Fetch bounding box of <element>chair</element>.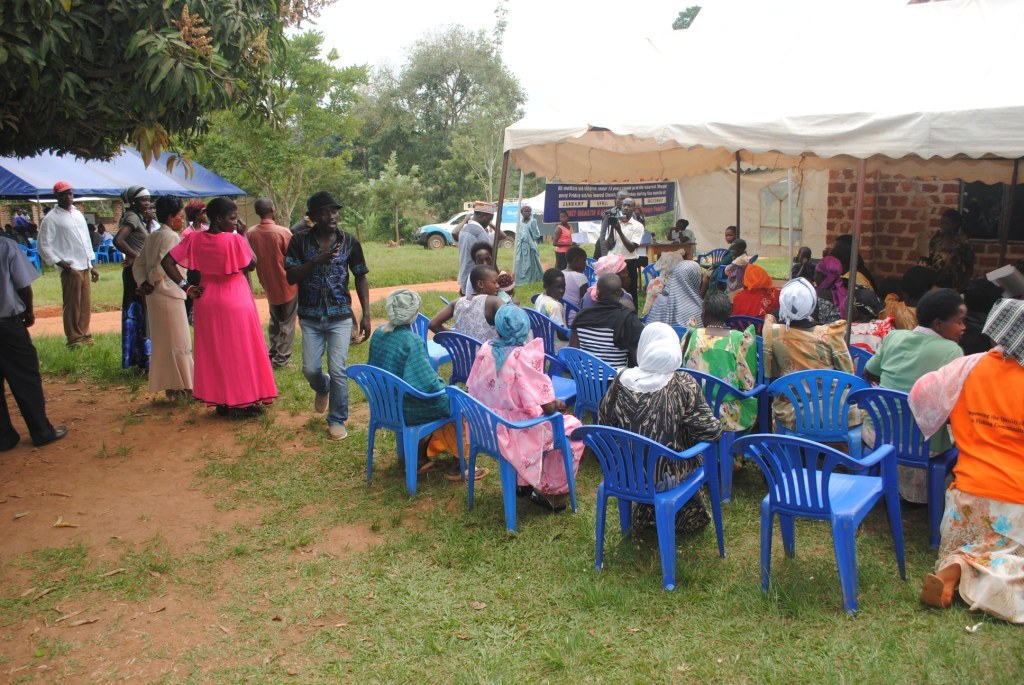
Bbox: (529,296,583,329).
